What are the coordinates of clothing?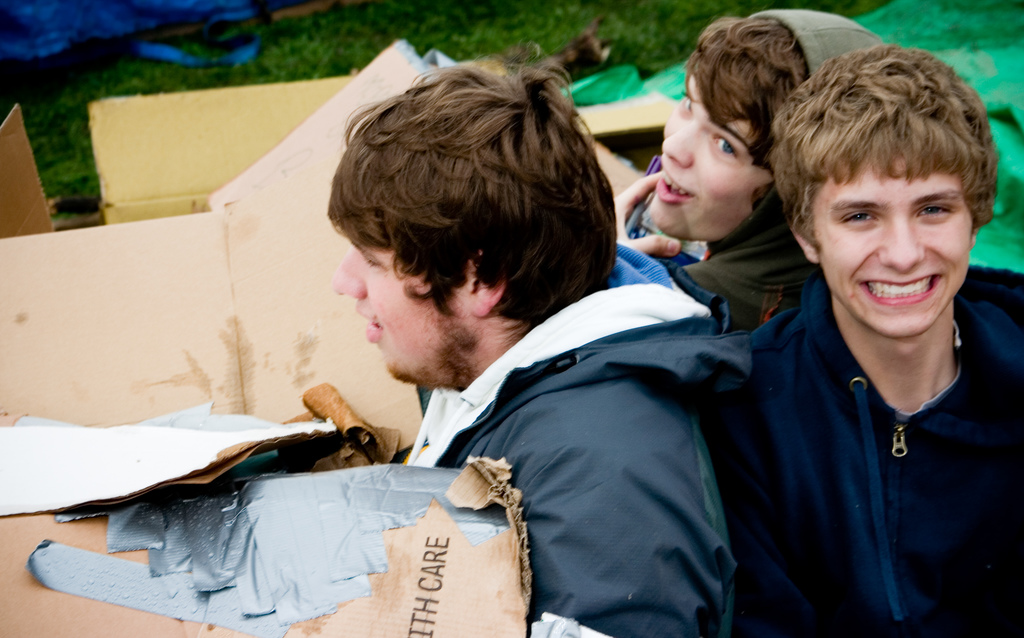
(748,264,1023,637).
